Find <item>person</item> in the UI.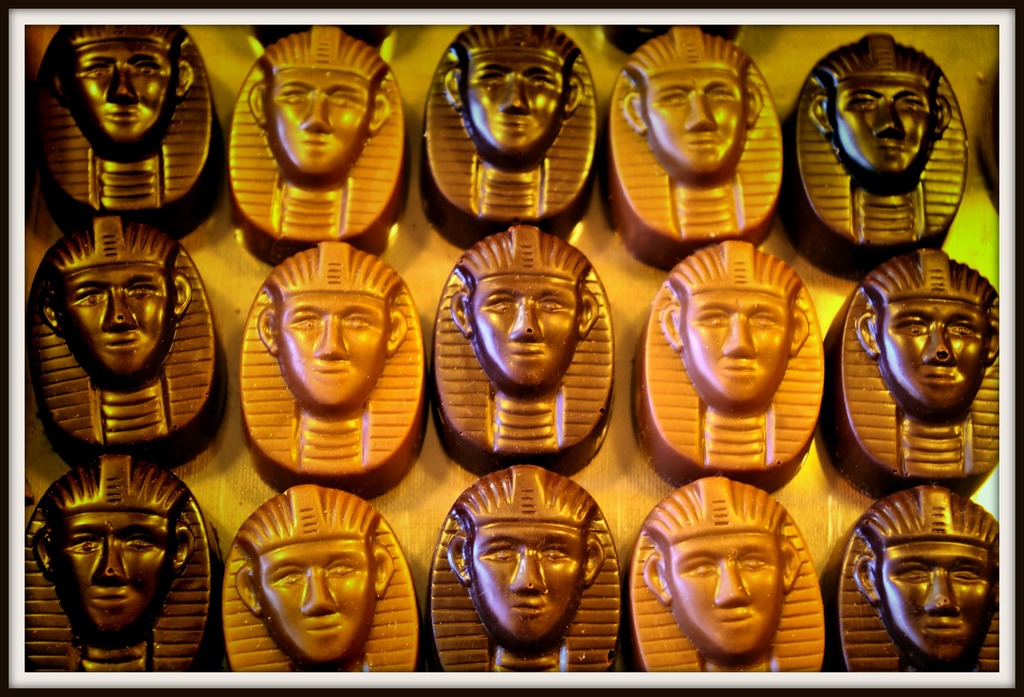
UI element at {"x1": 254, "y1": 241, "x2": 412, "y2": 472}.
